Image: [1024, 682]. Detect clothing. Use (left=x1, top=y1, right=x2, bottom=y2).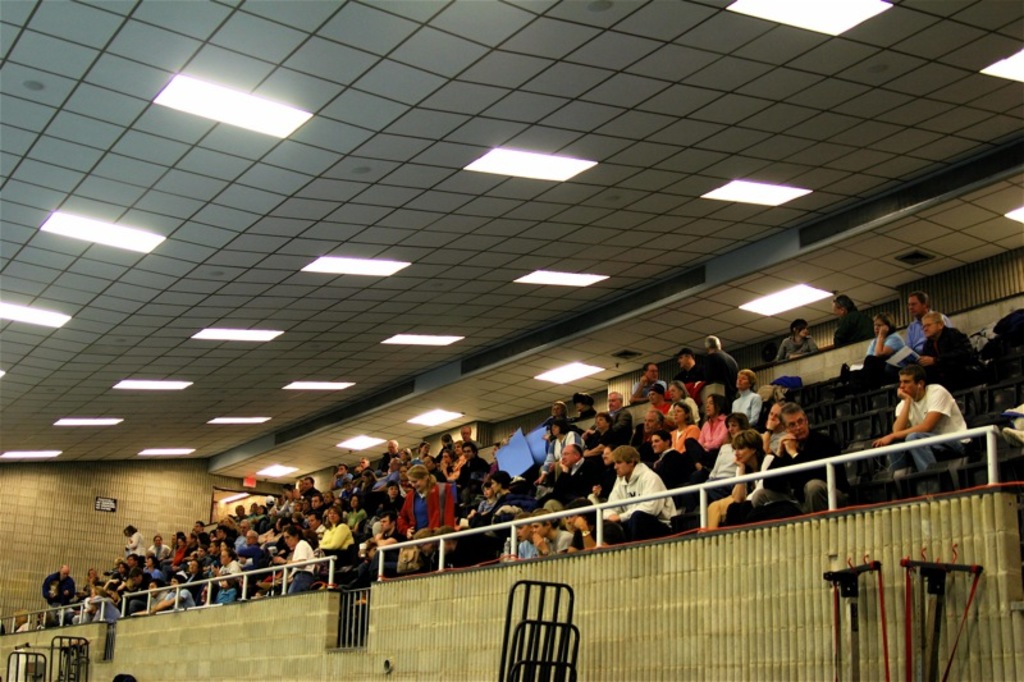
(left=315, top=523, right=347, bottom=551).
